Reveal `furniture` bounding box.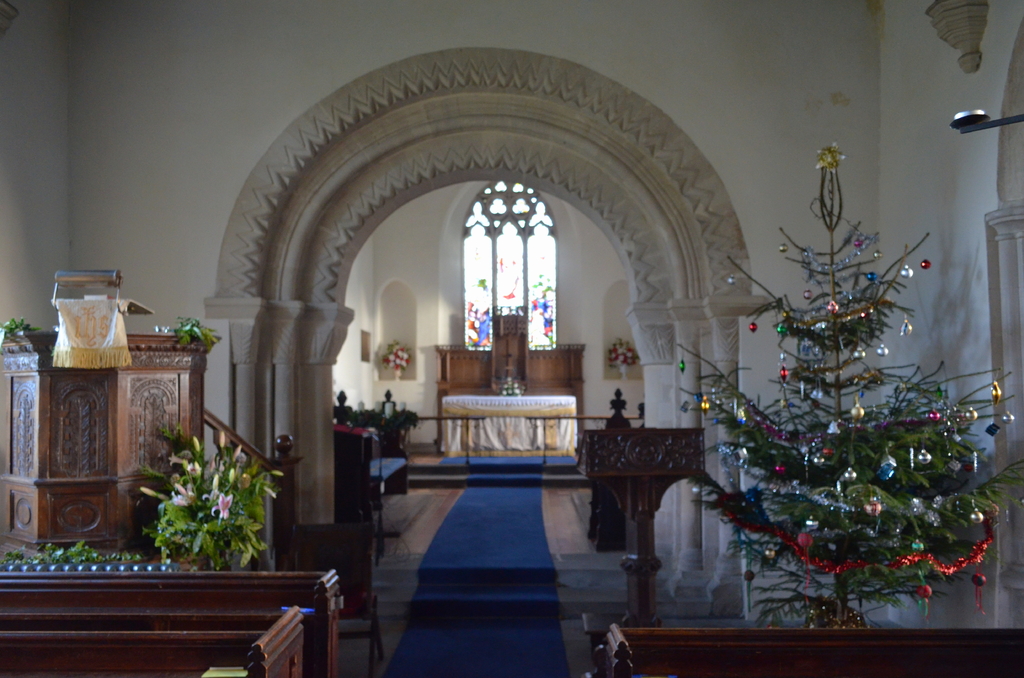
Revealed: region(587, 389, 646, 553).
